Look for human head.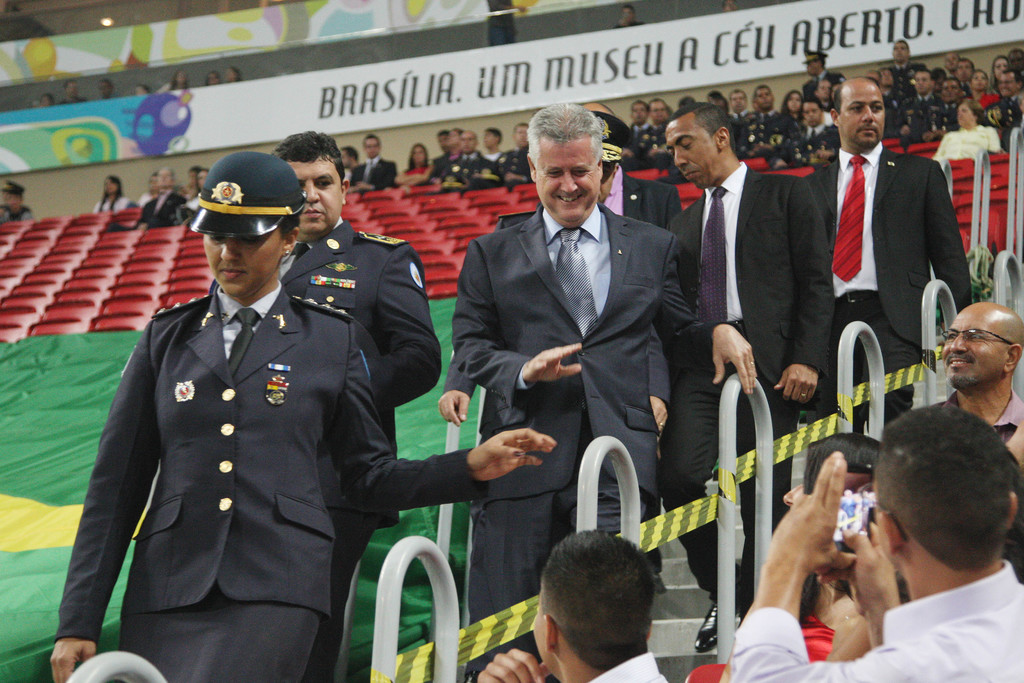
Found: box(999, 70, 1023, 97).
